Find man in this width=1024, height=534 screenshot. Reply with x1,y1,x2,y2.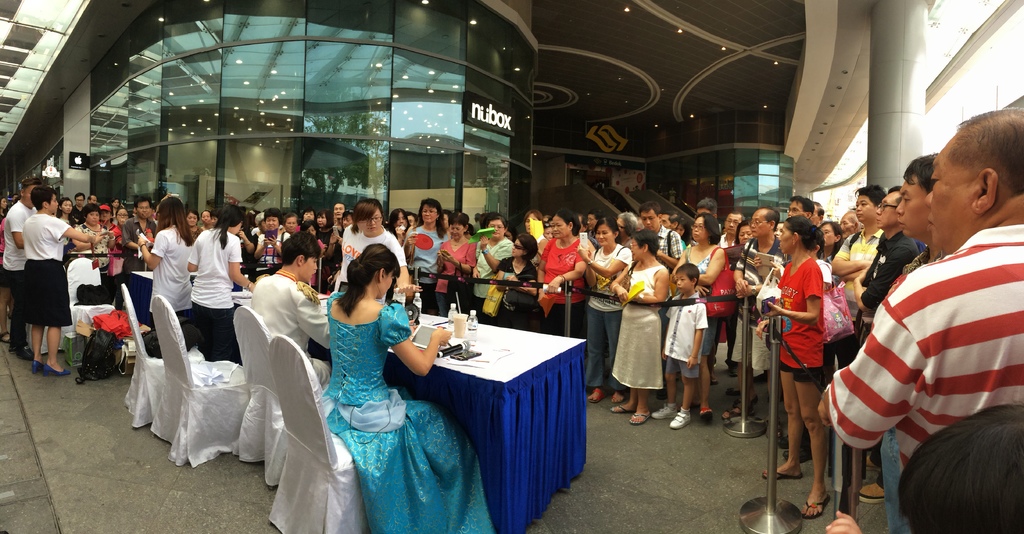
669,201,723,387.
